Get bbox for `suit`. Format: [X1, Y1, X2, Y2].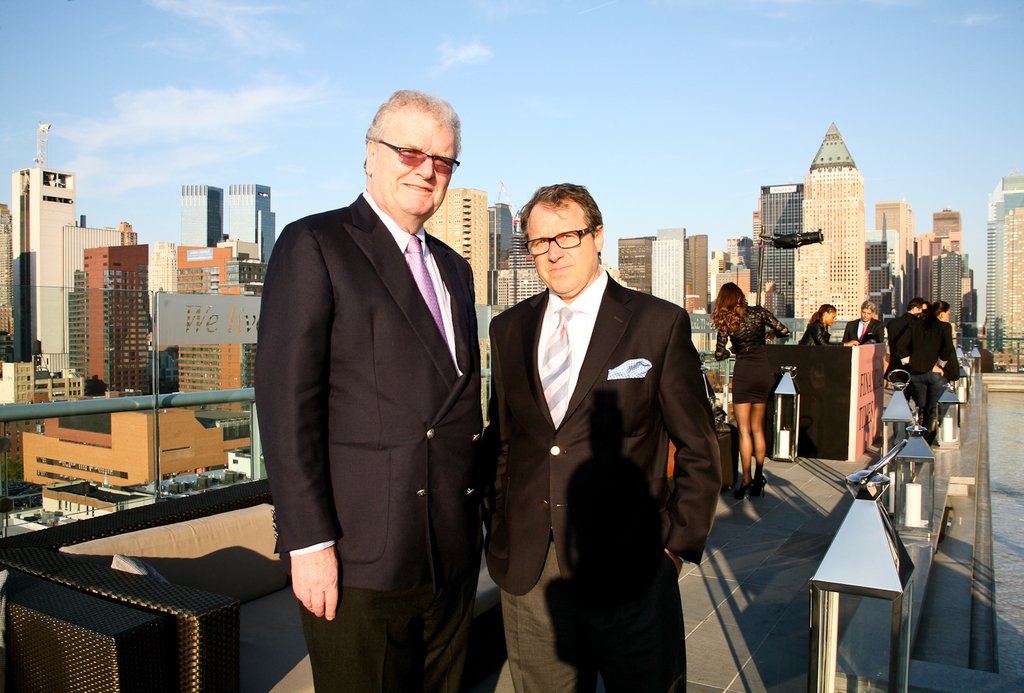
[901, 313, 959, 379].
